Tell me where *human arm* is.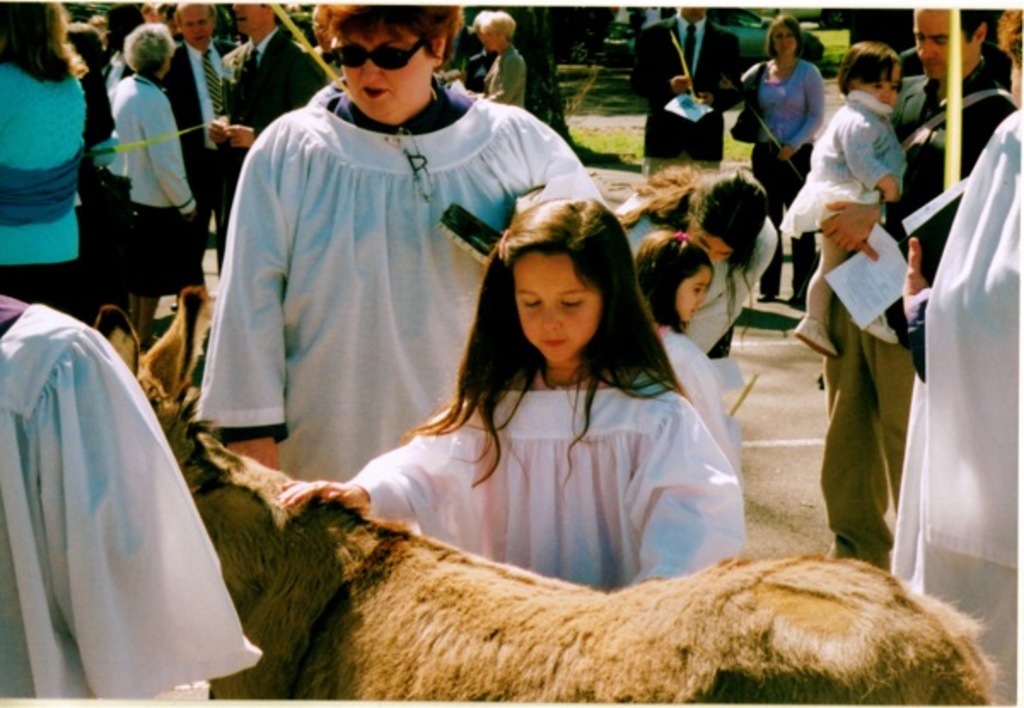
*human arm* is at select_region(770, 48, 840, 162).
